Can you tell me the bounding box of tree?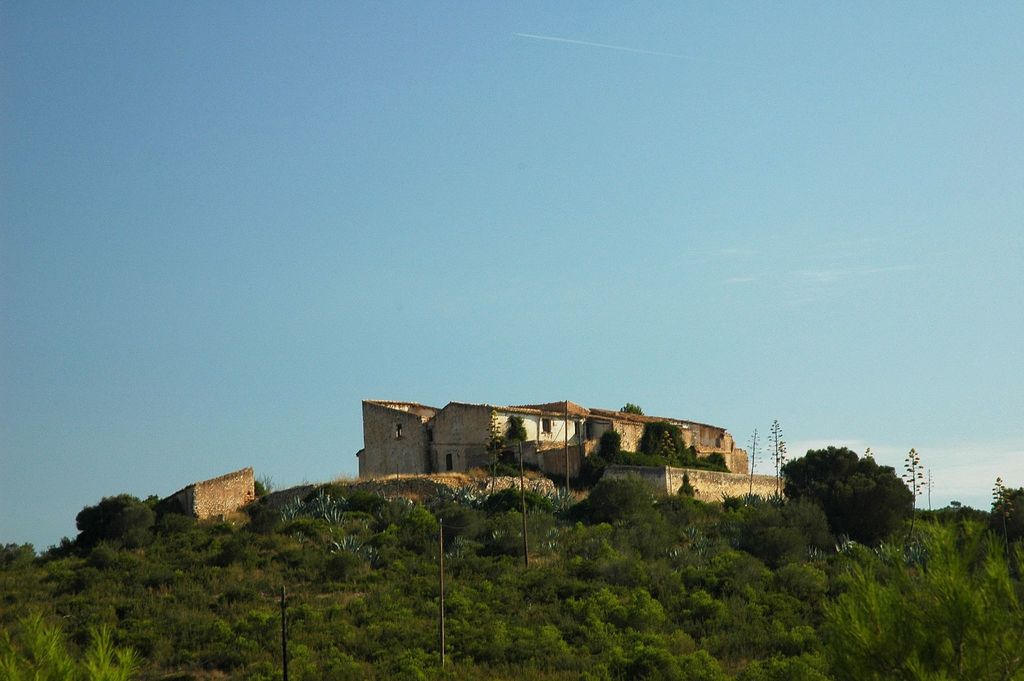
bbox=(496, 416, 535, 477).
